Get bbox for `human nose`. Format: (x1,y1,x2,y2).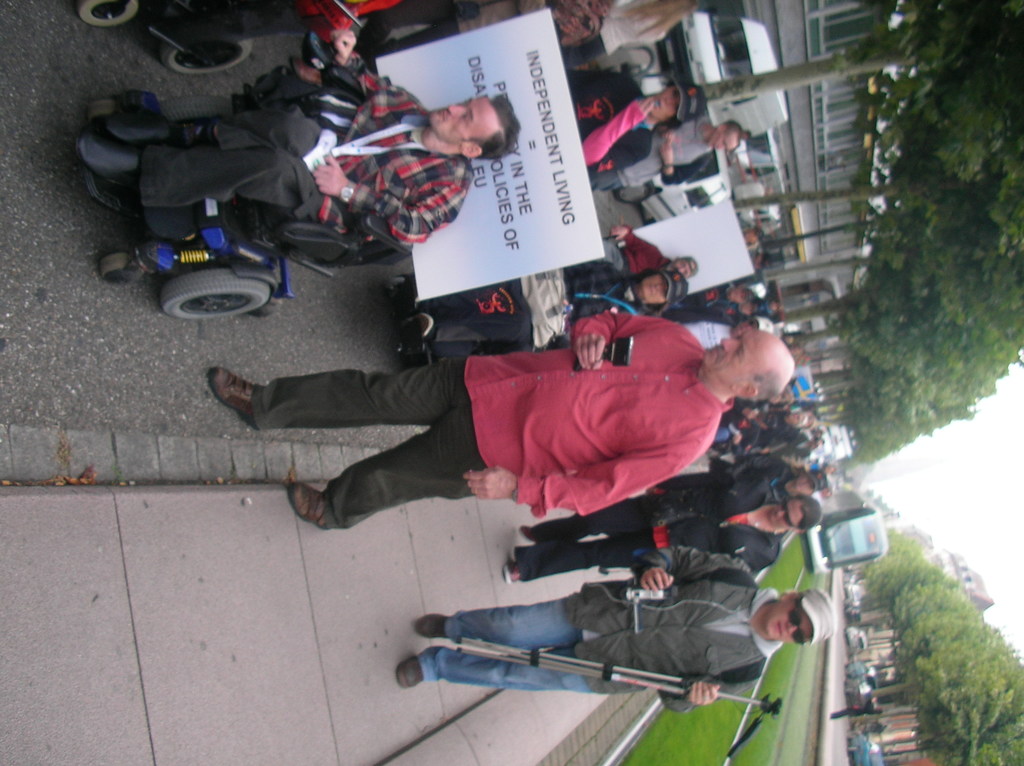
(780,509,785,518).
